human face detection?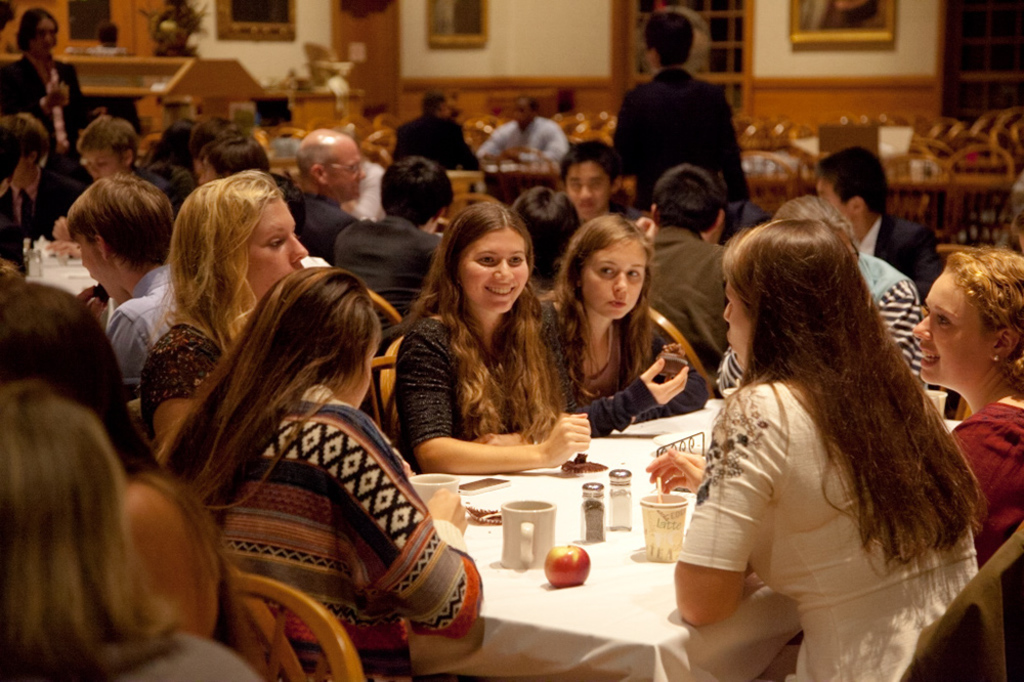
[left=30, top=18, right=62, bottom=55]
